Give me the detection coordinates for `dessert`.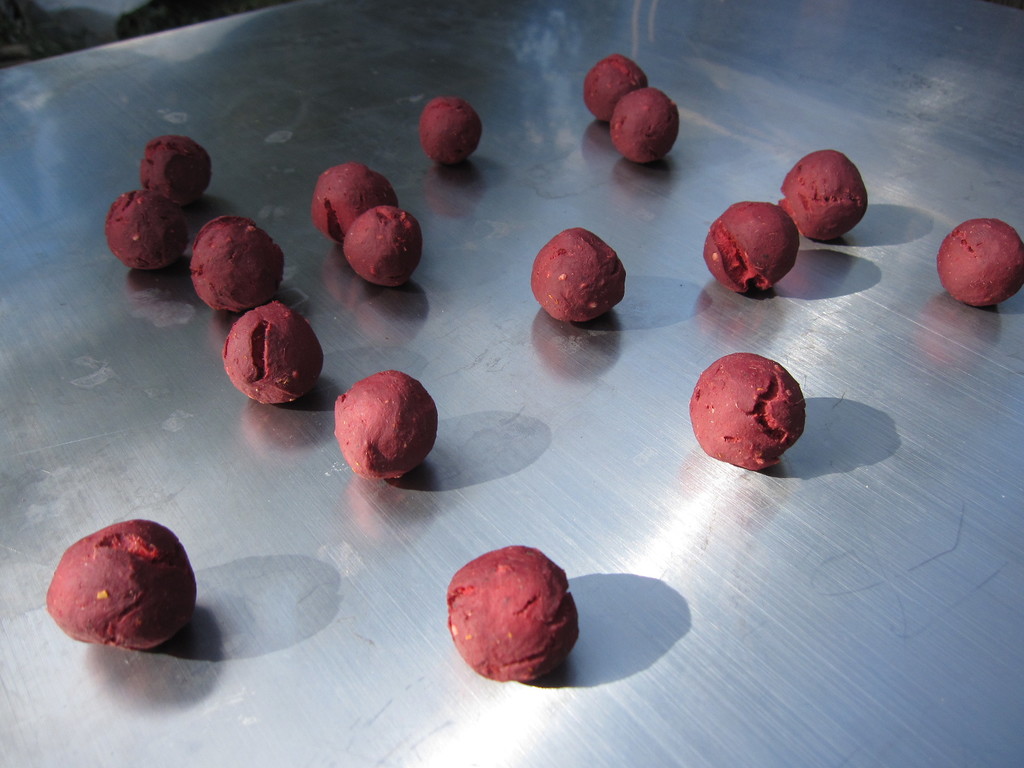
x1=109, y1=191, x2=186, y2=266.
